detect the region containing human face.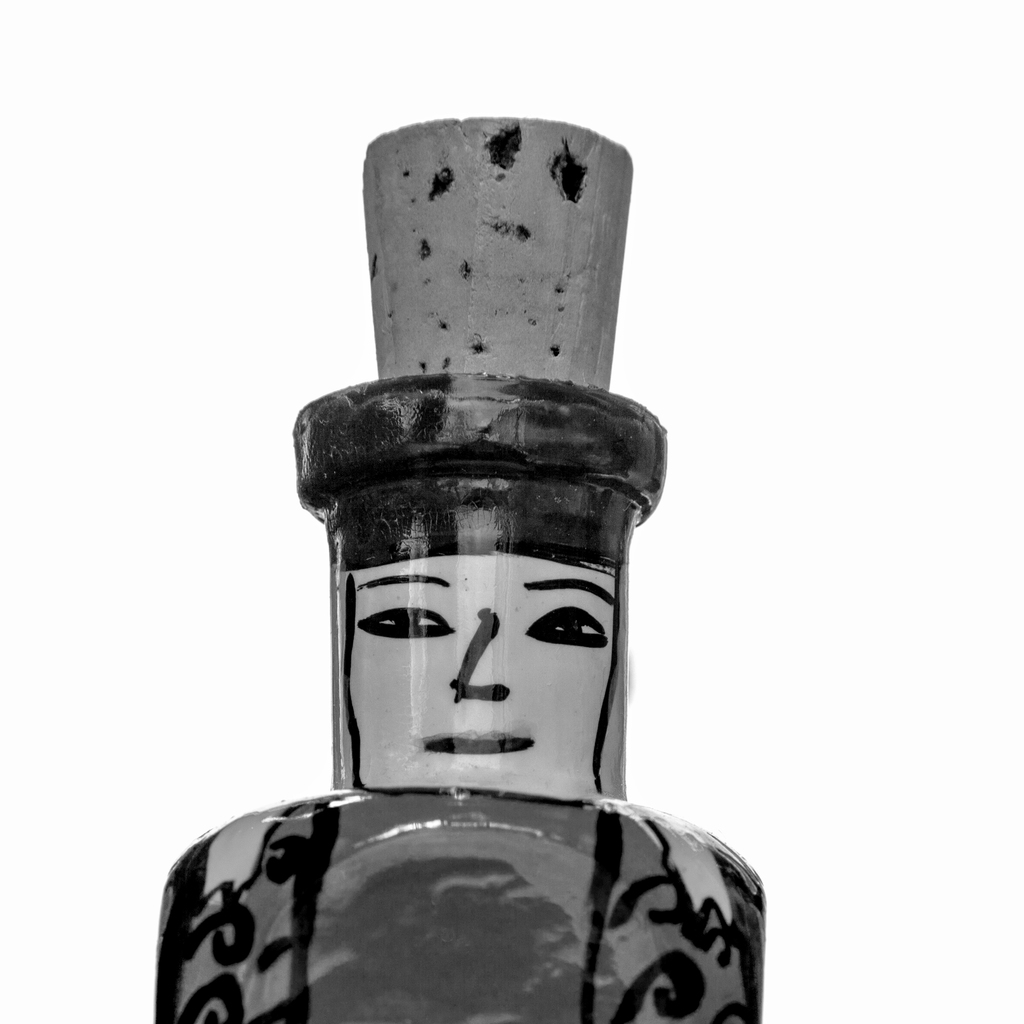
region(344, 550, 620, 805).
